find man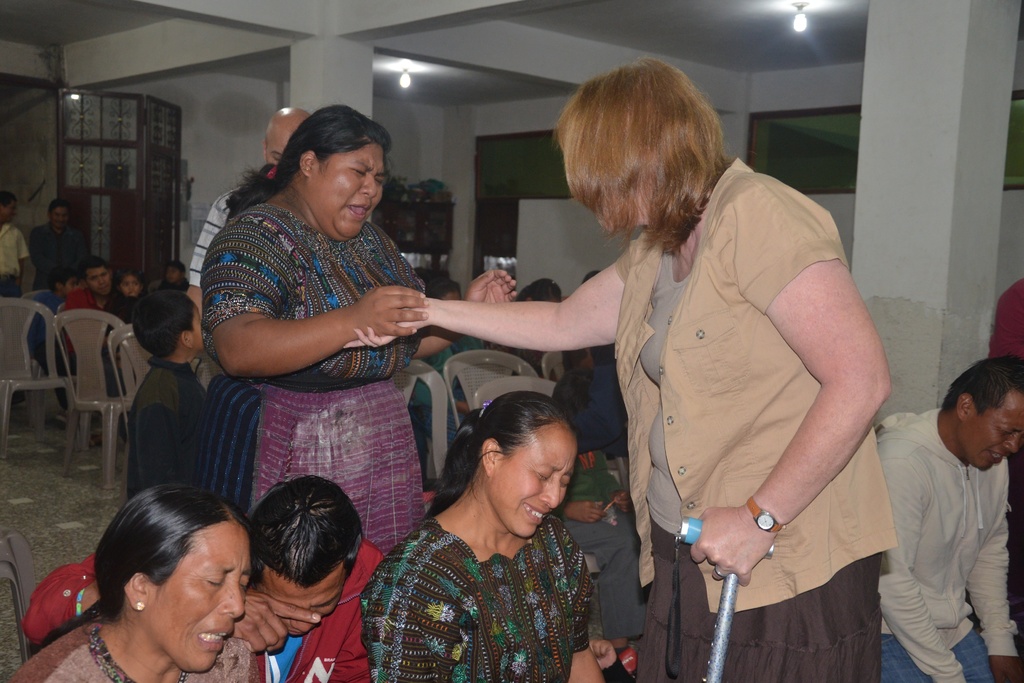
[22,199,95,299]
